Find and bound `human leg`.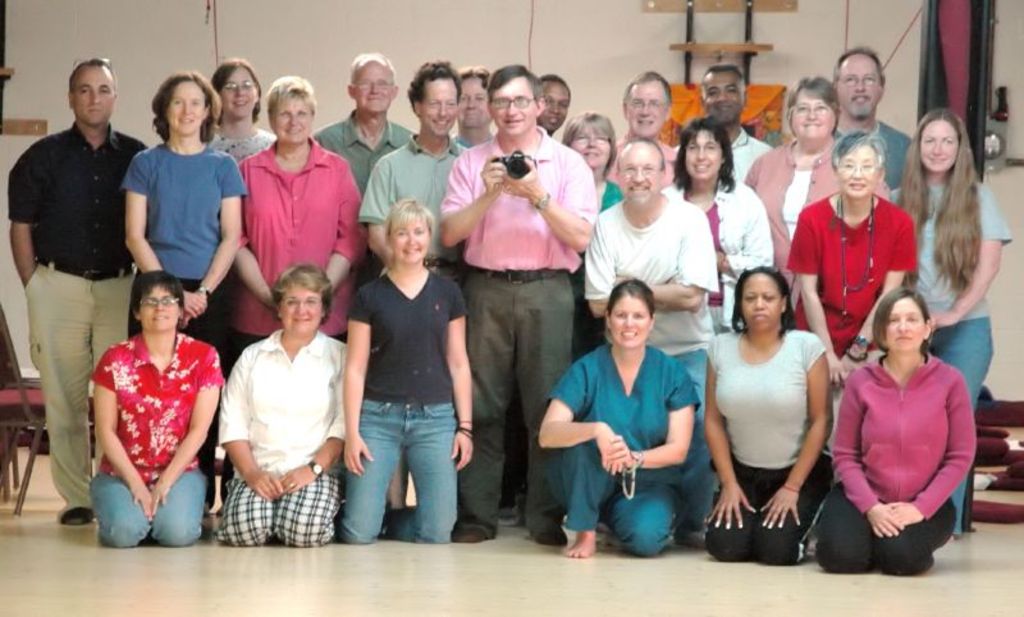
Bound: bbox(937, 320, 996, 530).
